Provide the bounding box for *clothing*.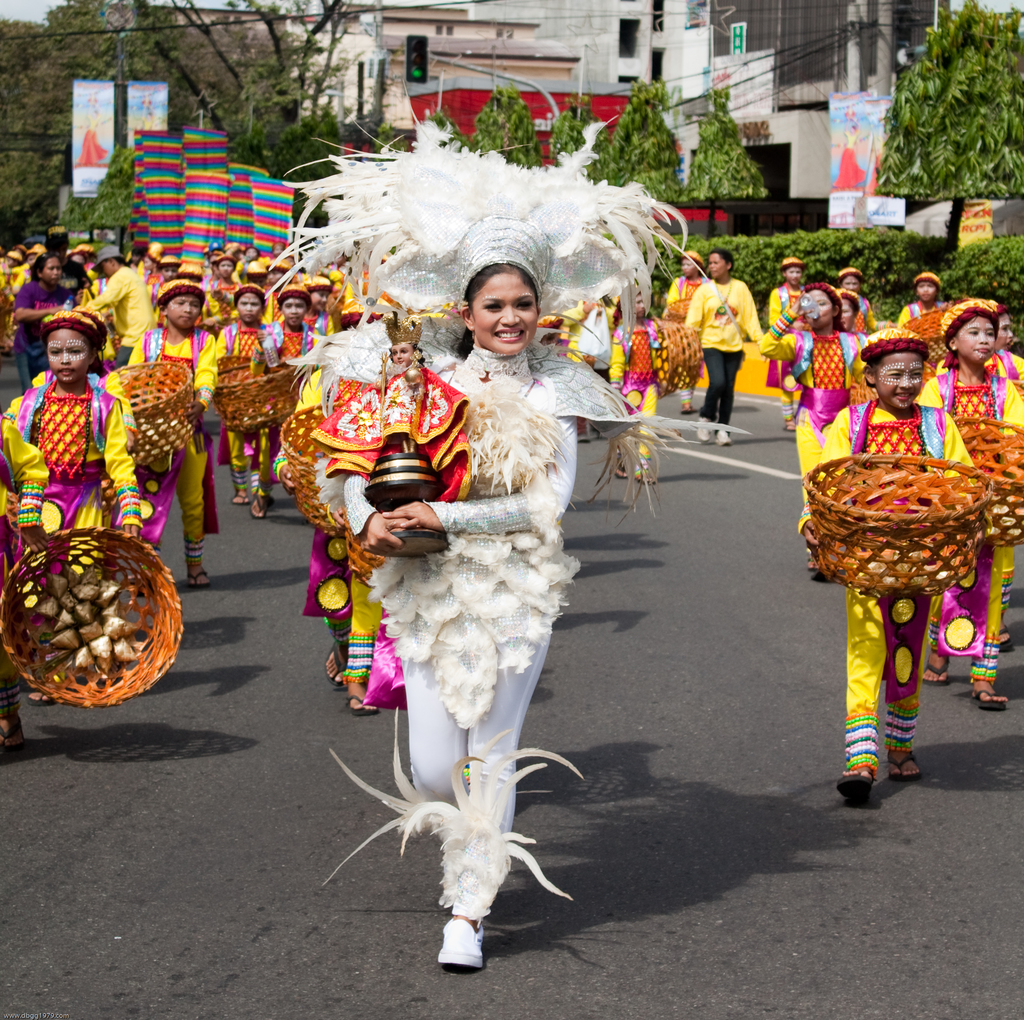
bbox=(0, 376, 141, 660).
